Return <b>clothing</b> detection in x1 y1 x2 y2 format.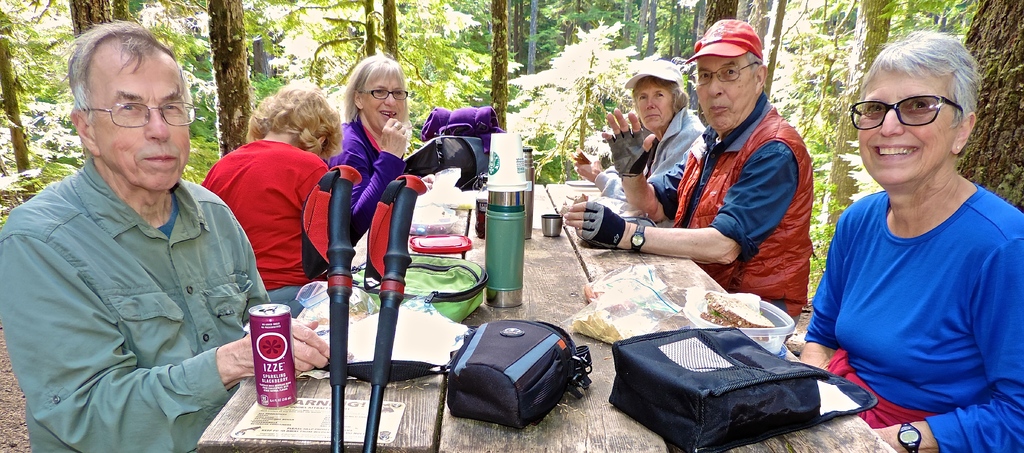
198 139 326 325.
